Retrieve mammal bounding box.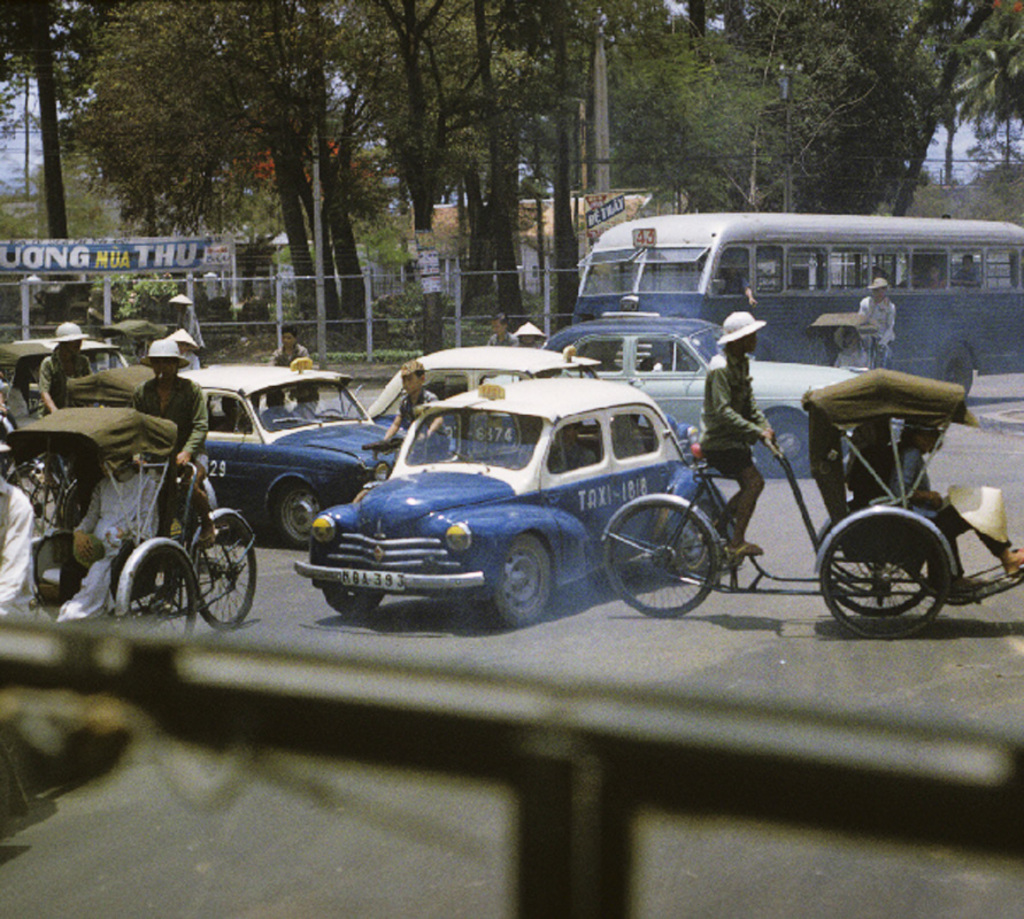
Bounding box: <bbox>36, 316, 94, 503</bbox>.
